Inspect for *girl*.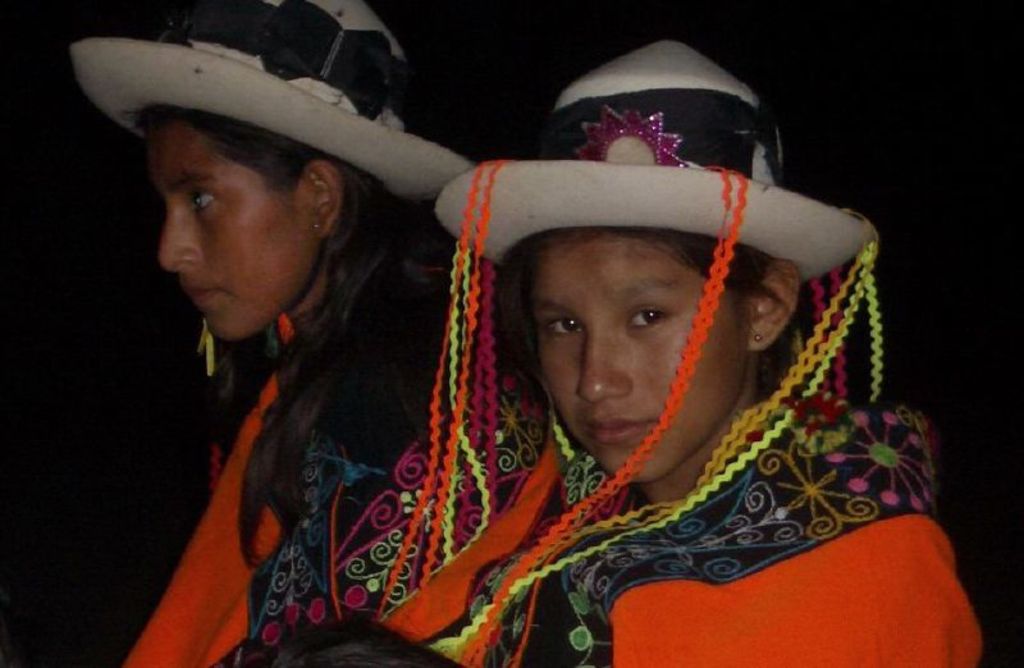
Inspection: Rect(70, 0, 476, 667).
